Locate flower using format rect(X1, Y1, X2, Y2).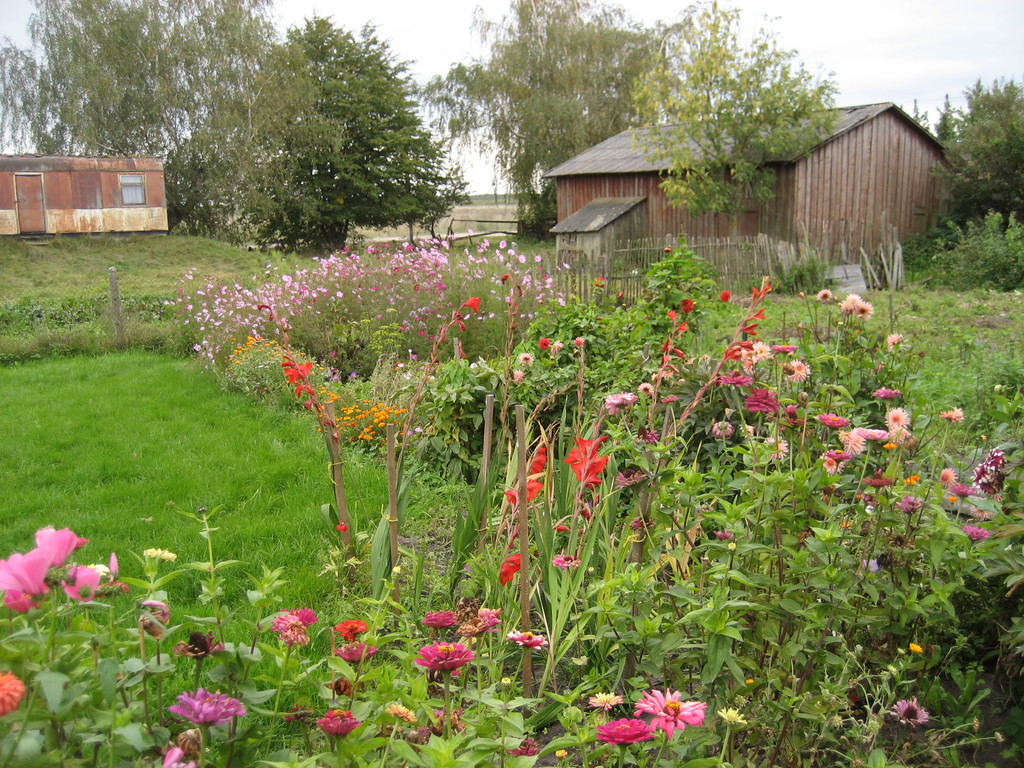
rect(164, 746, 201, 767).
